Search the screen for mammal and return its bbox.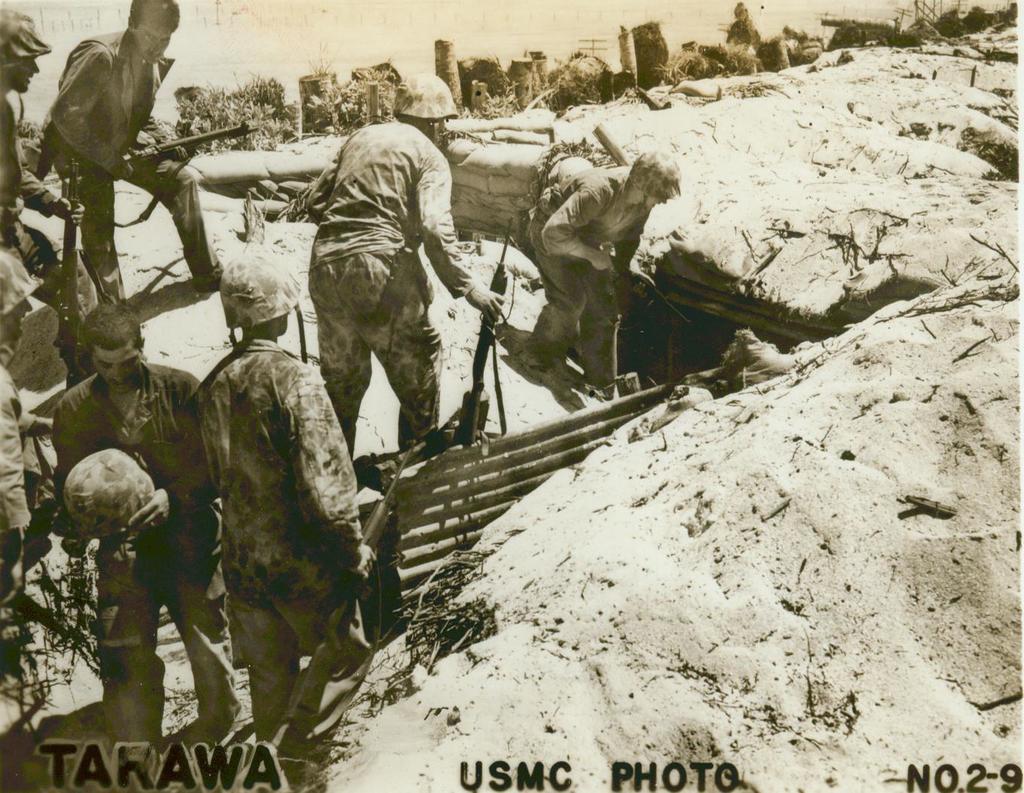
Found: x1=51, y1=0, x2=232, y2=318.
